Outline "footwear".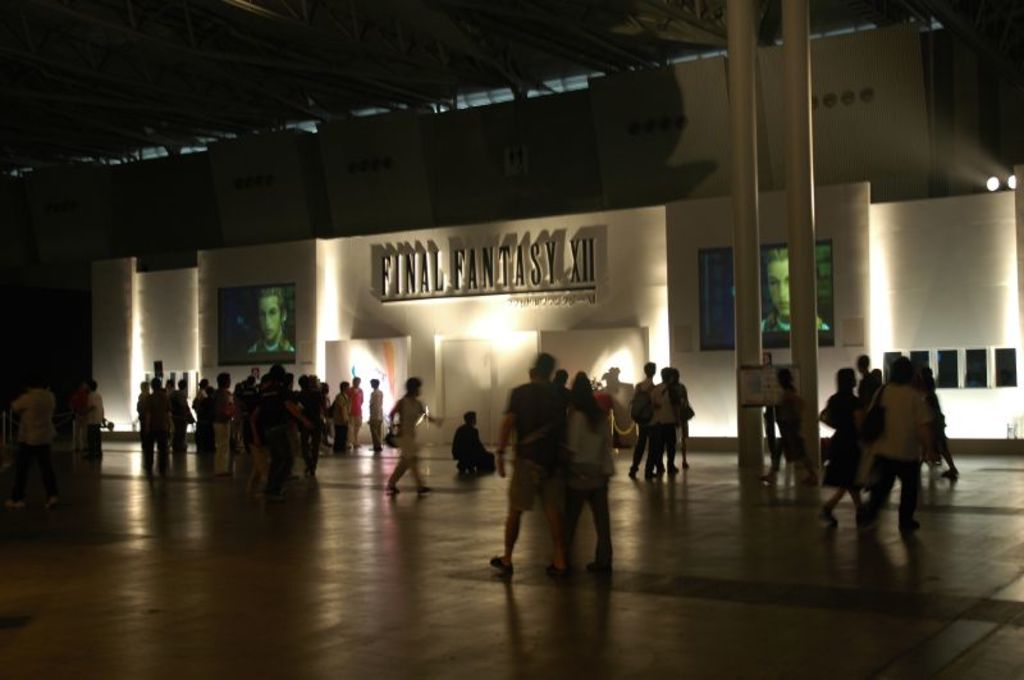
Outline: (left=582, top=558, right=614, bottom=571).
